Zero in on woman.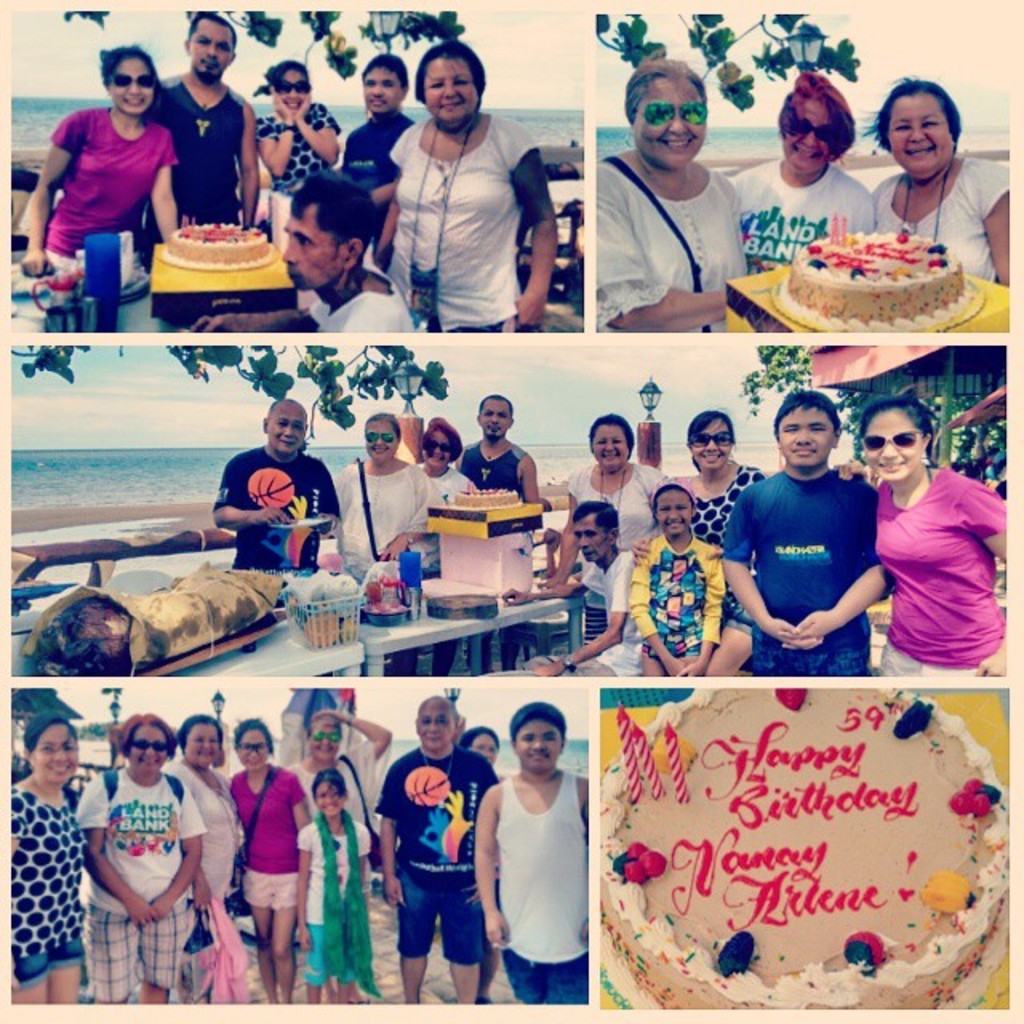
Zeroed in: 334, 414, 445, 678.
